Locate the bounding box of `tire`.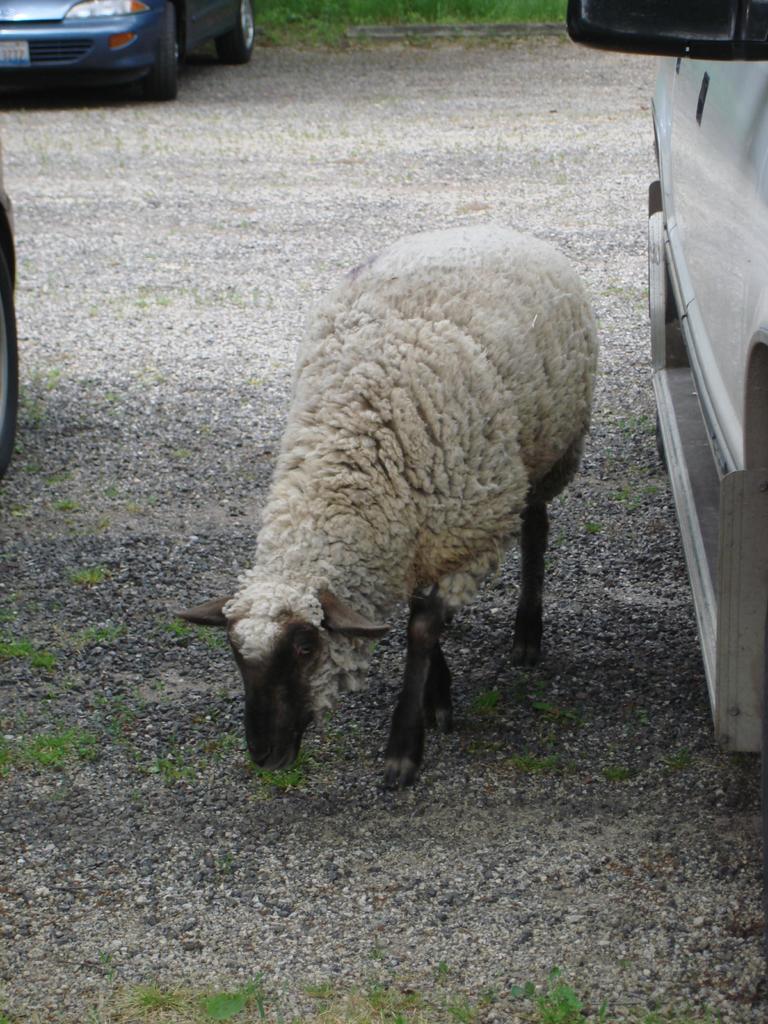
Bounding box: Rect(223, 0, 253, 61).
